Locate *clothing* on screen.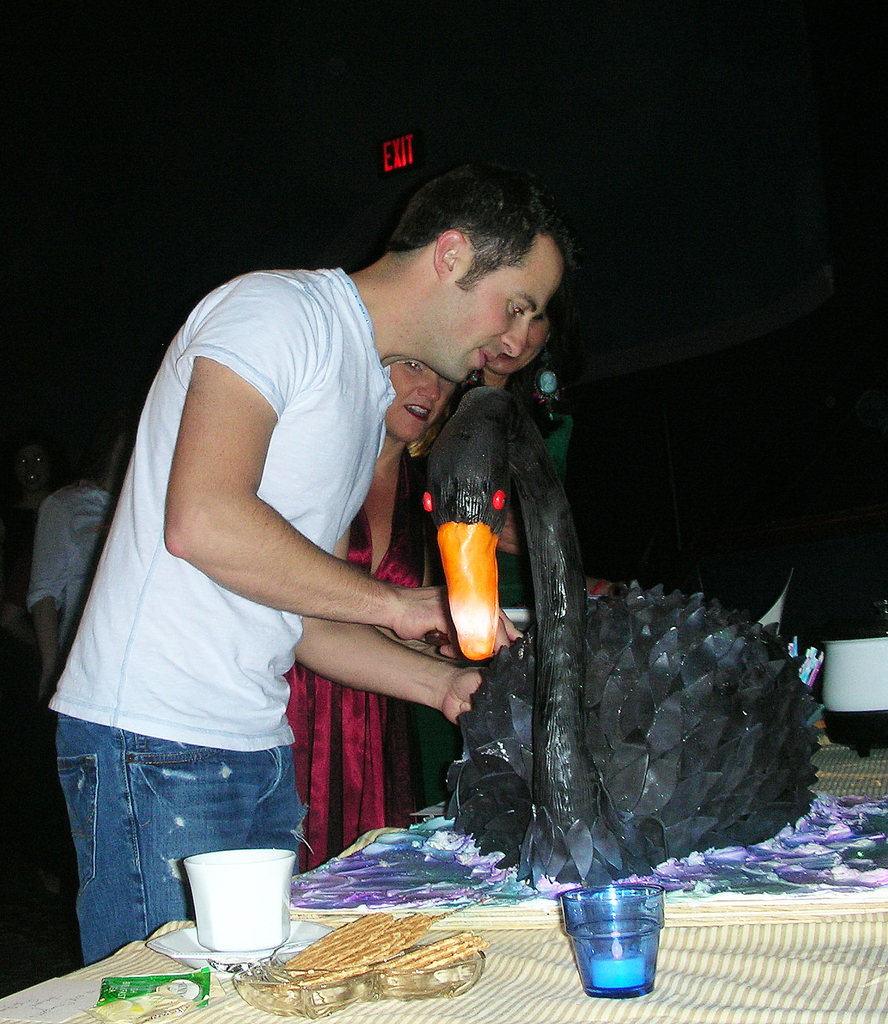
On screen at <region>56, 200, 431, 964</region>.
